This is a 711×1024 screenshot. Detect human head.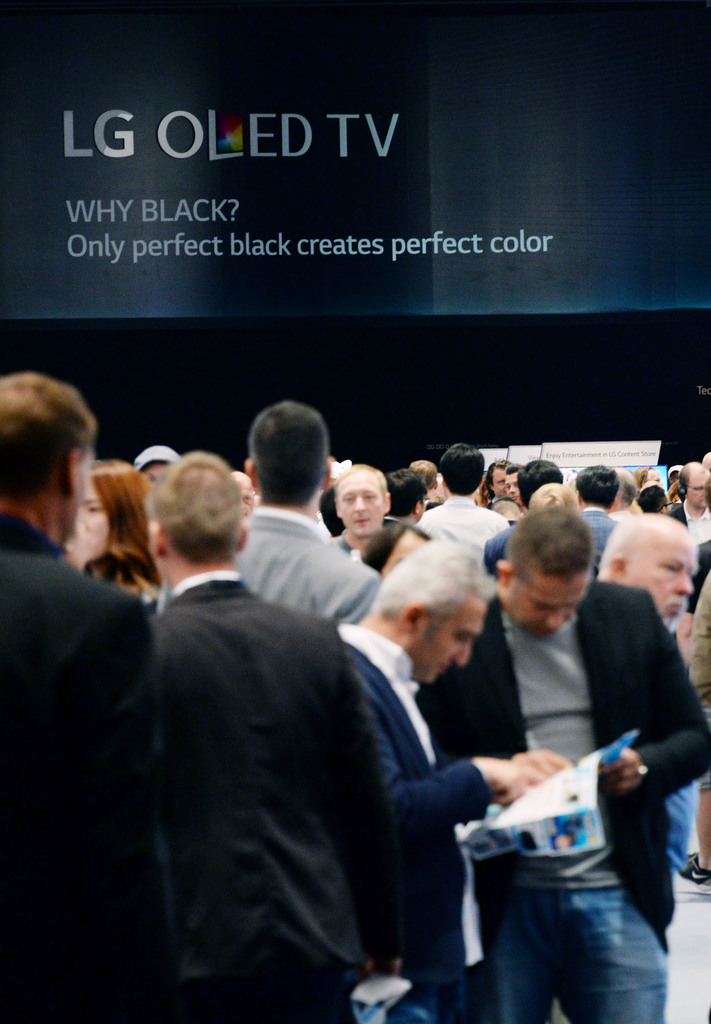
[left=626, top=466, right=666, bottom=490].
